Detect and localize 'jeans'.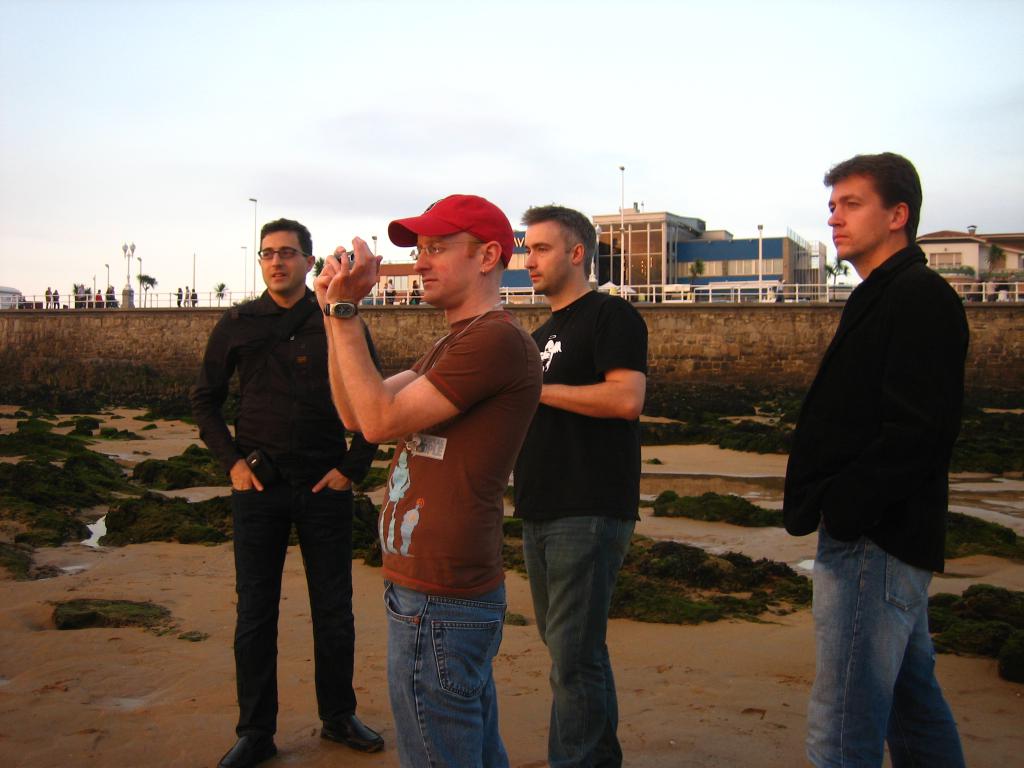
Localized at [x1=799, y1=515, x2=969, y2=767].
